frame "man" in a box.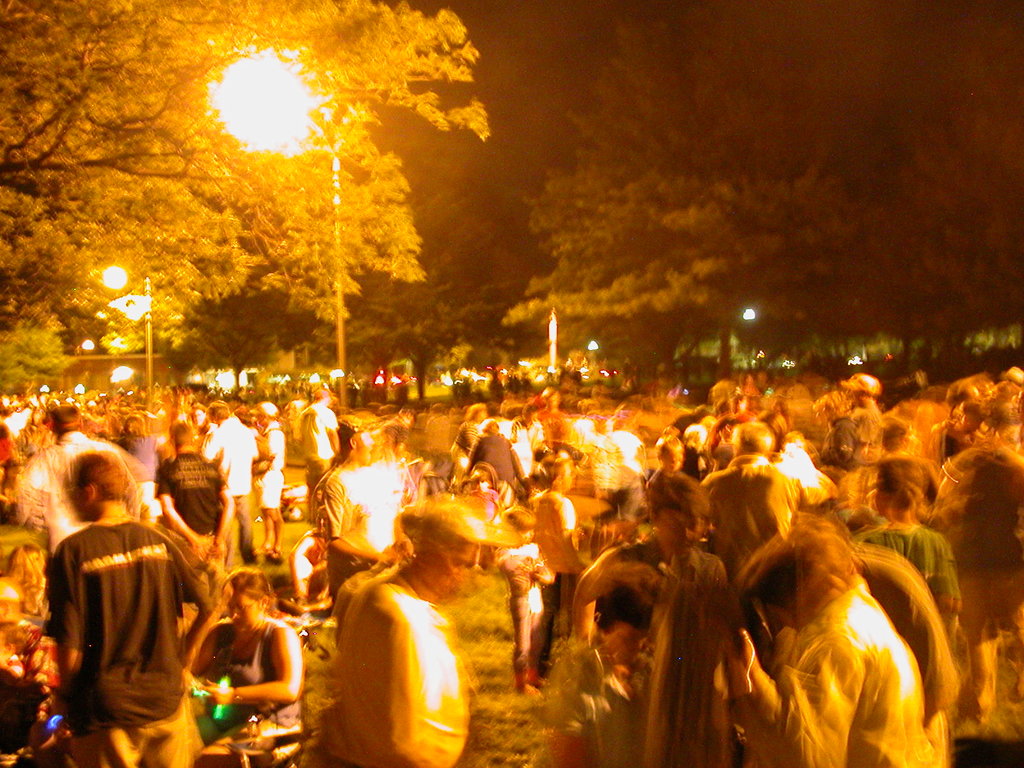
detection(333, 492, 502, 767).
